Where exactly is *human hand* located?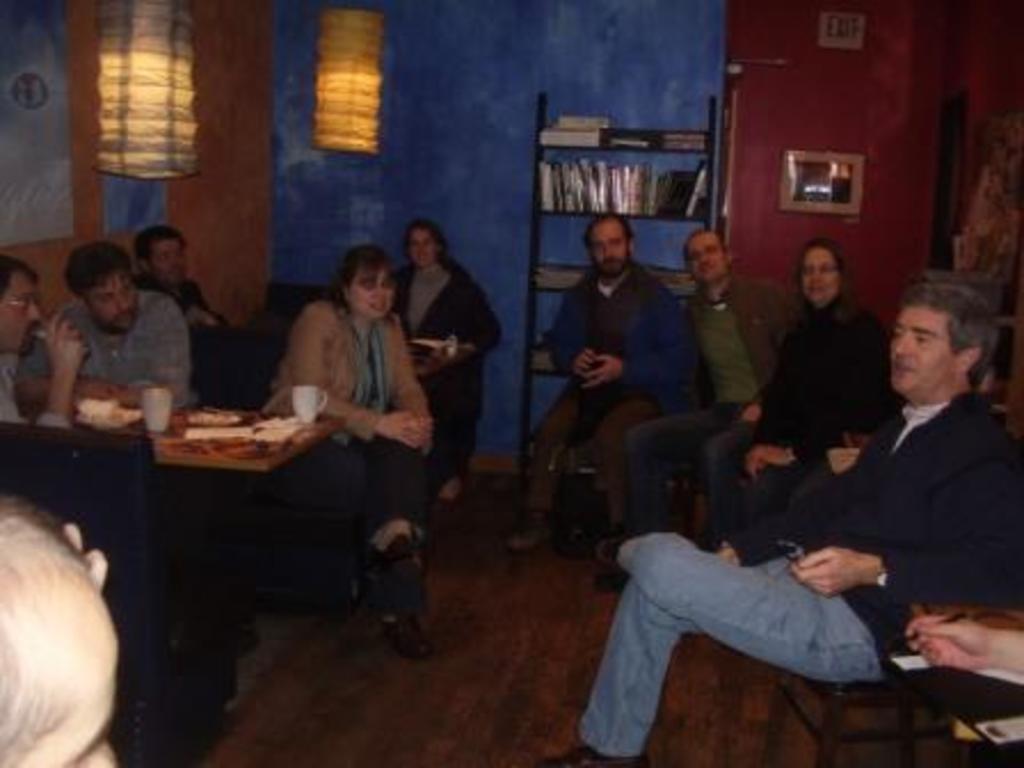
Its bounding box is x1=377, y1=407, x2=425, y2=450.
